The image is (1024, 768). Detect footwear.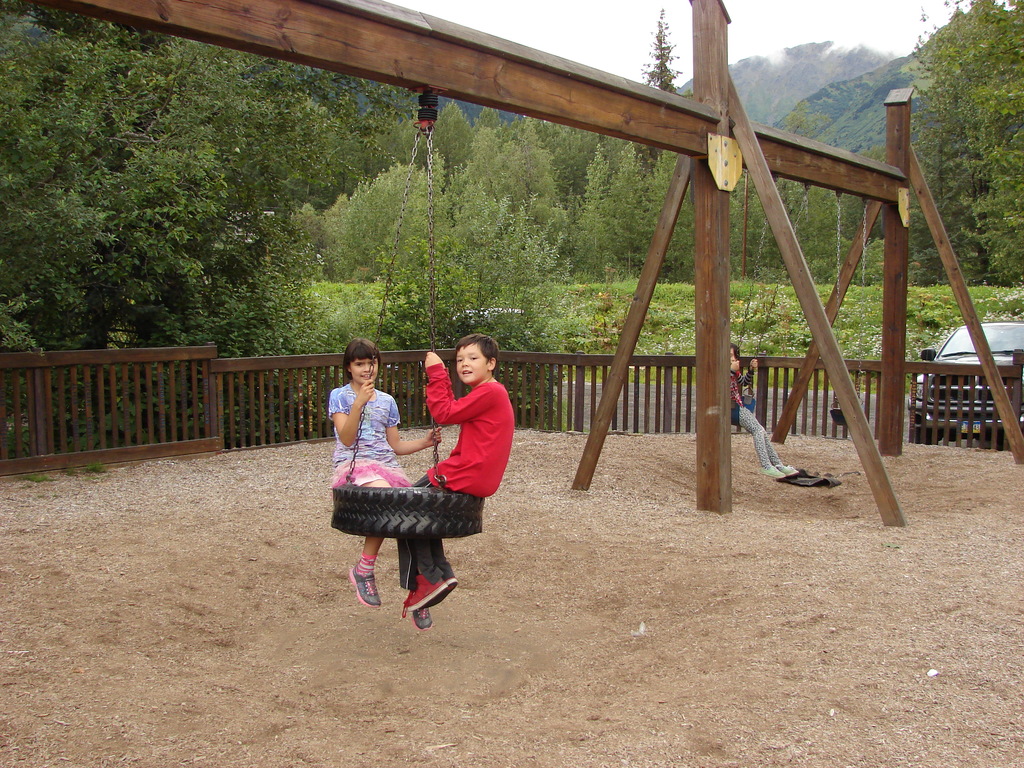
Detection: select_region(776, 461, 803, 479).
